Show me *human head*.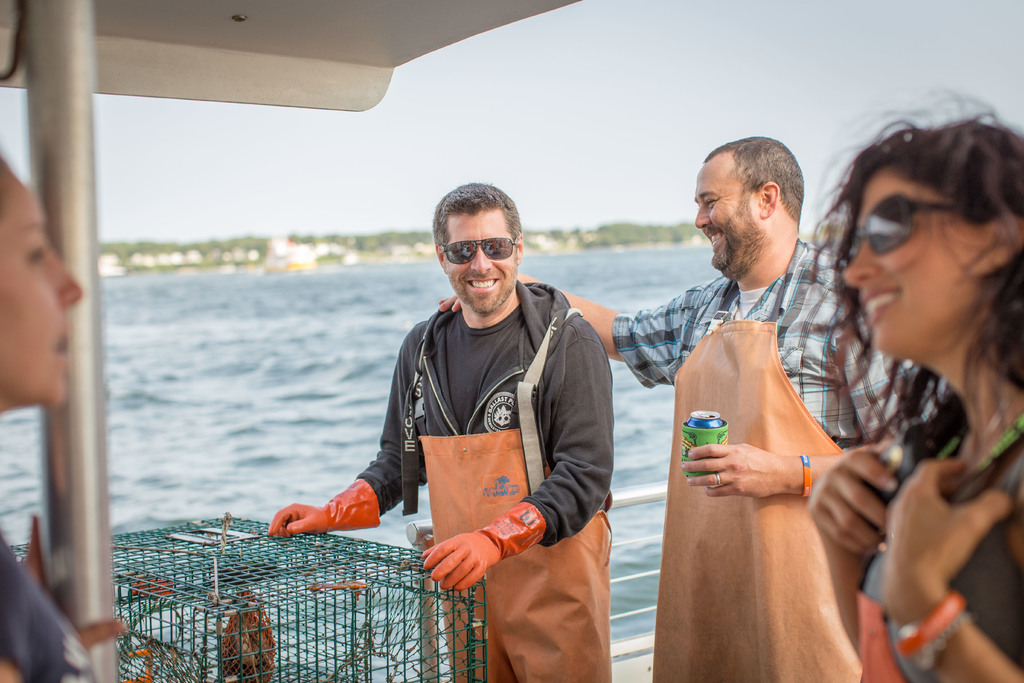
*human head* is here: l=427, t=179, r=525, b=315.
